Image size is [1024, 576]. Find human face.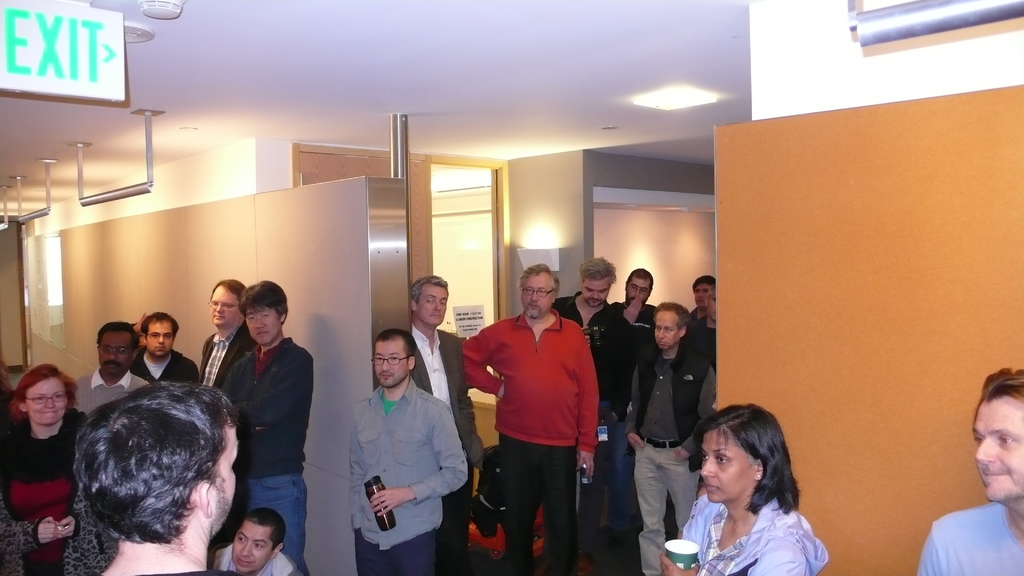
x1=230 y1=516 x2=275 y2=572.
